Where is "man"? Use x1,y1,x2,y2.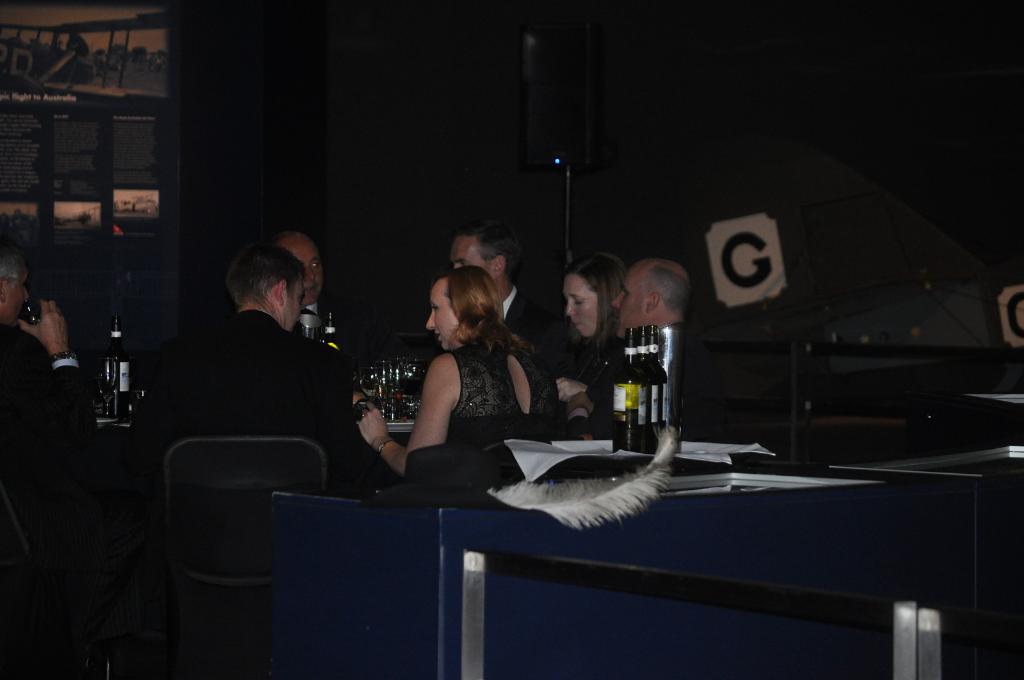
0,259,91,434.
